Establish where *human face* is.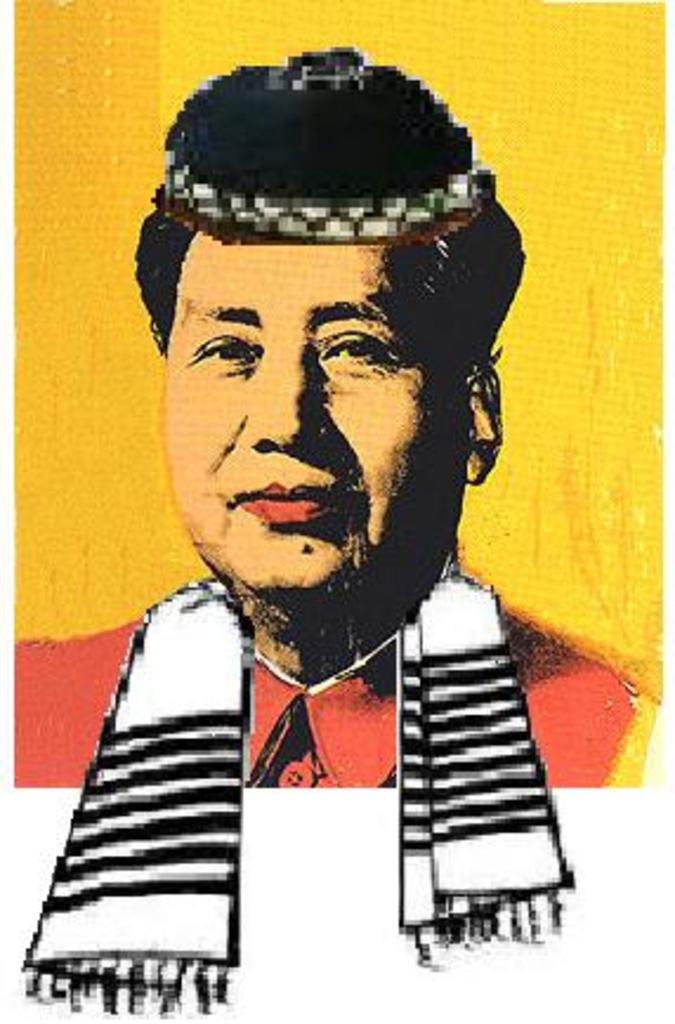
Established at 153:236:467:616.
